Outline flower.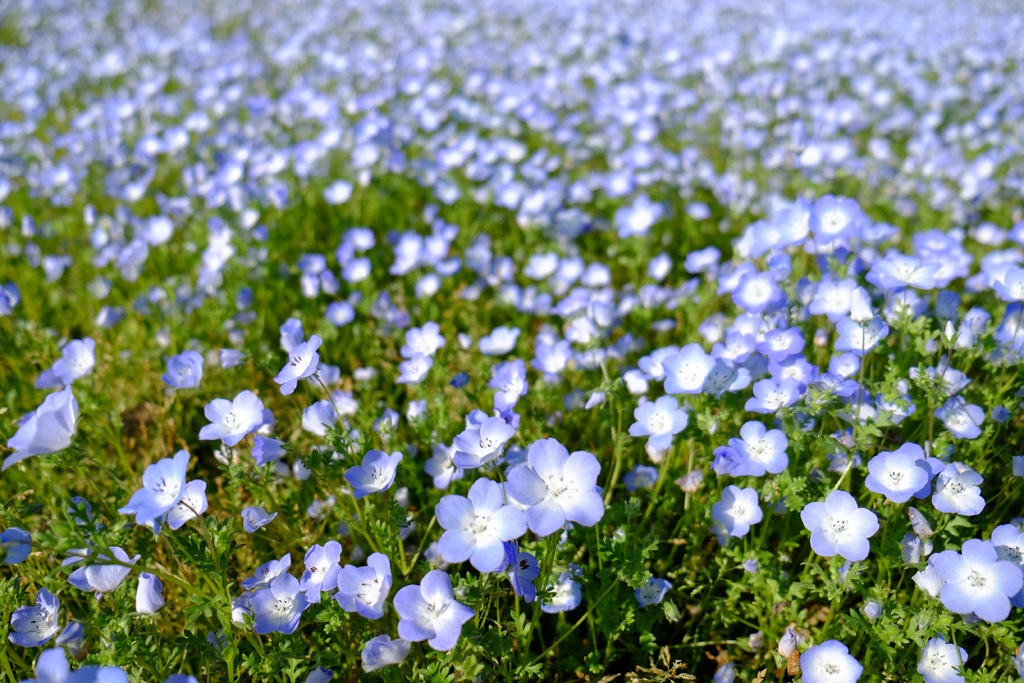
Outline: locate(536, 575, 582, 611).
